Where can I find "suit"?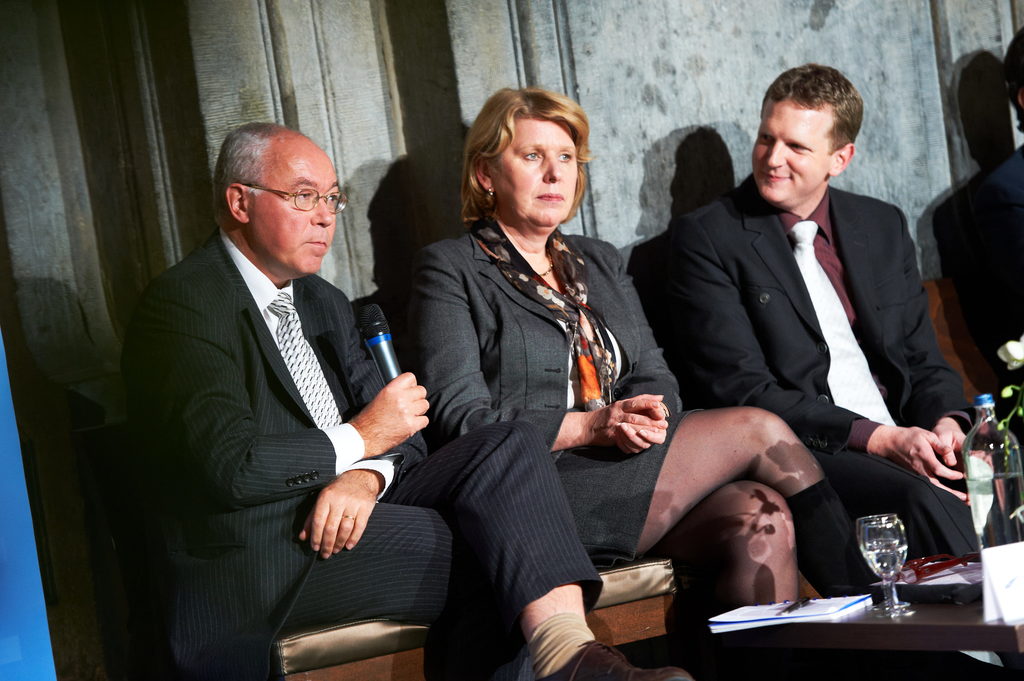
You can find it at 109, 225, 607, 680.
